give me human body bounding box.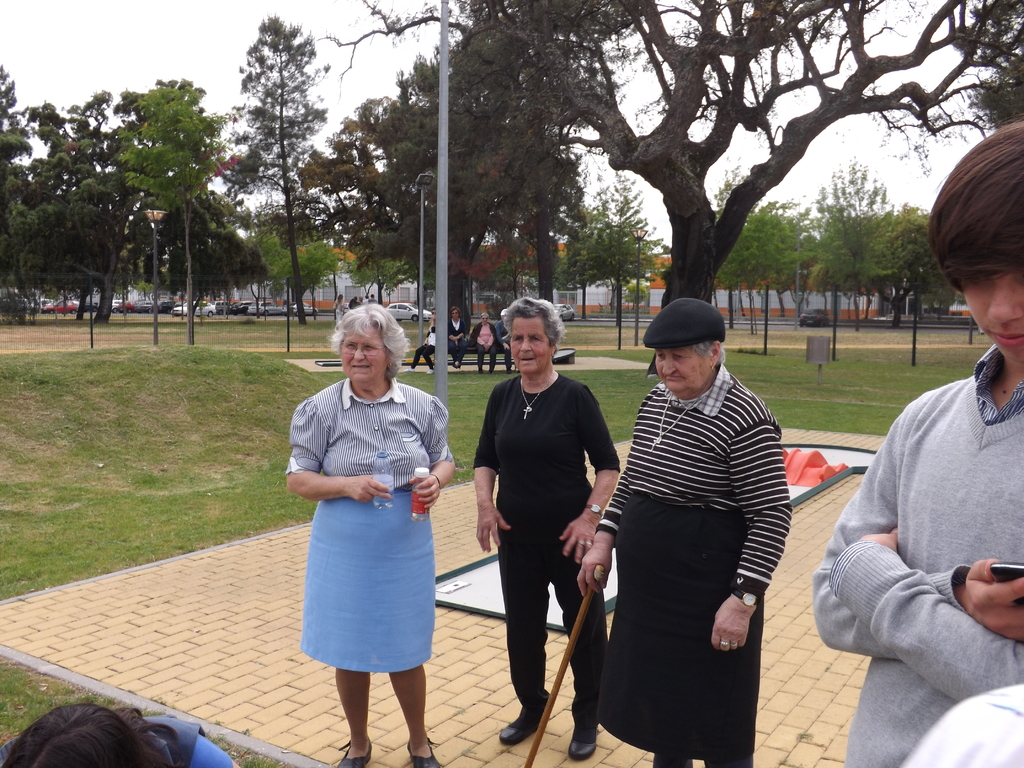
[472, 292, 620, 764].
